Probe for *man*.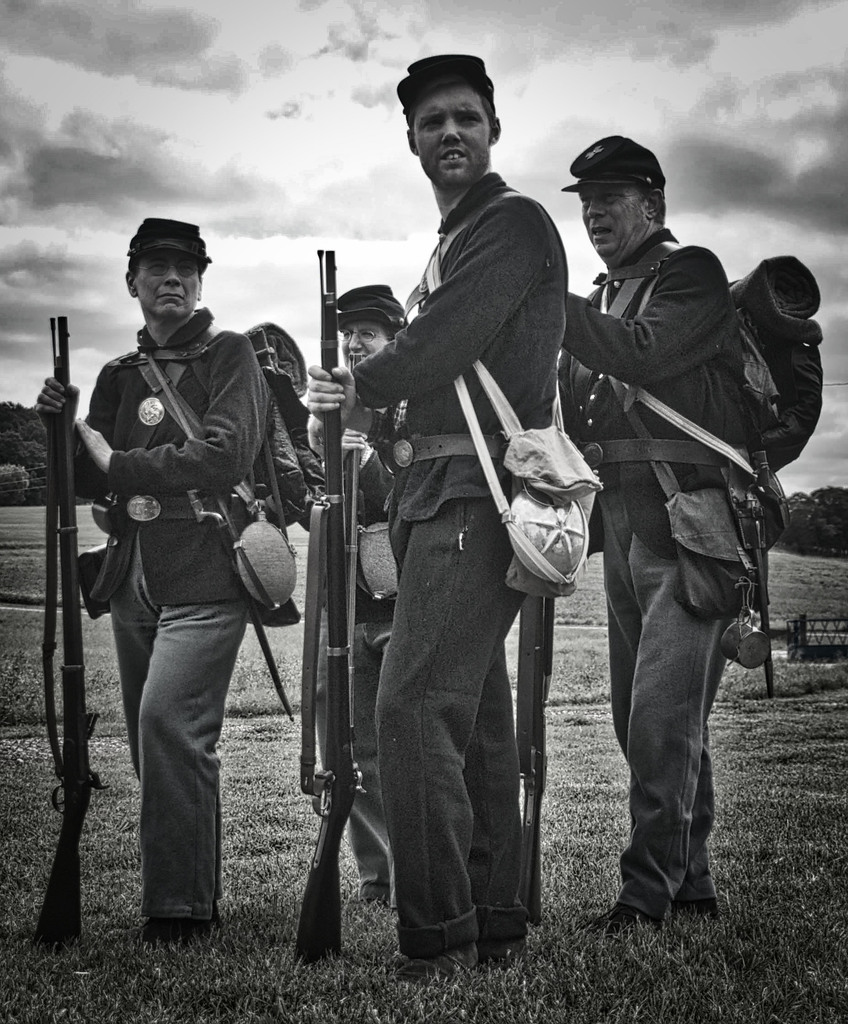
Probe result: BBox(293, 47, 568, 986).
